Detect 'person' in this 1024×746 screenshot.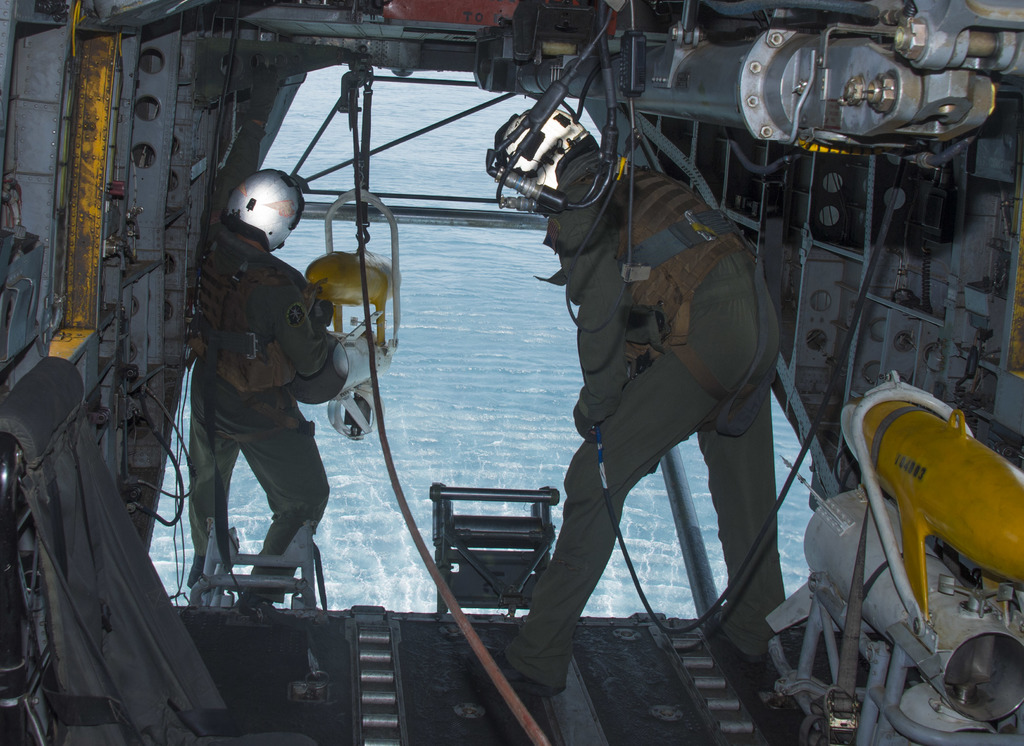
Detection: pyautogui.locateOnScreen(183, 171, 330, 604).
